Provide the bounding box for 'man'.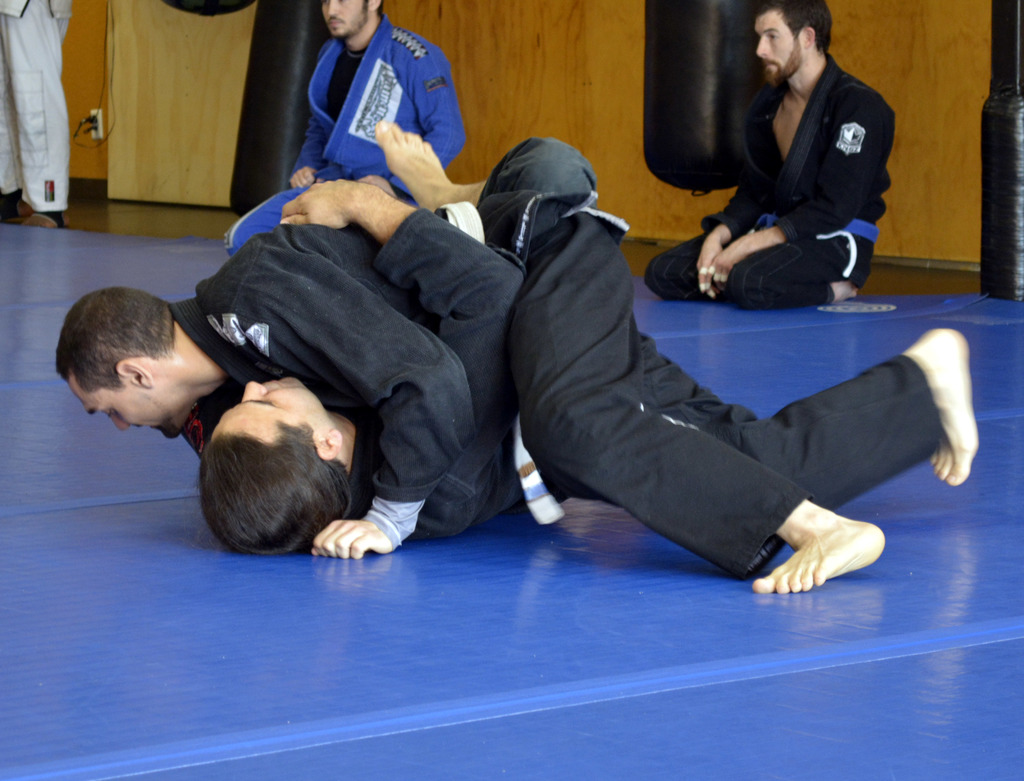
(left=689, top=4, right=902, bottom=325).
